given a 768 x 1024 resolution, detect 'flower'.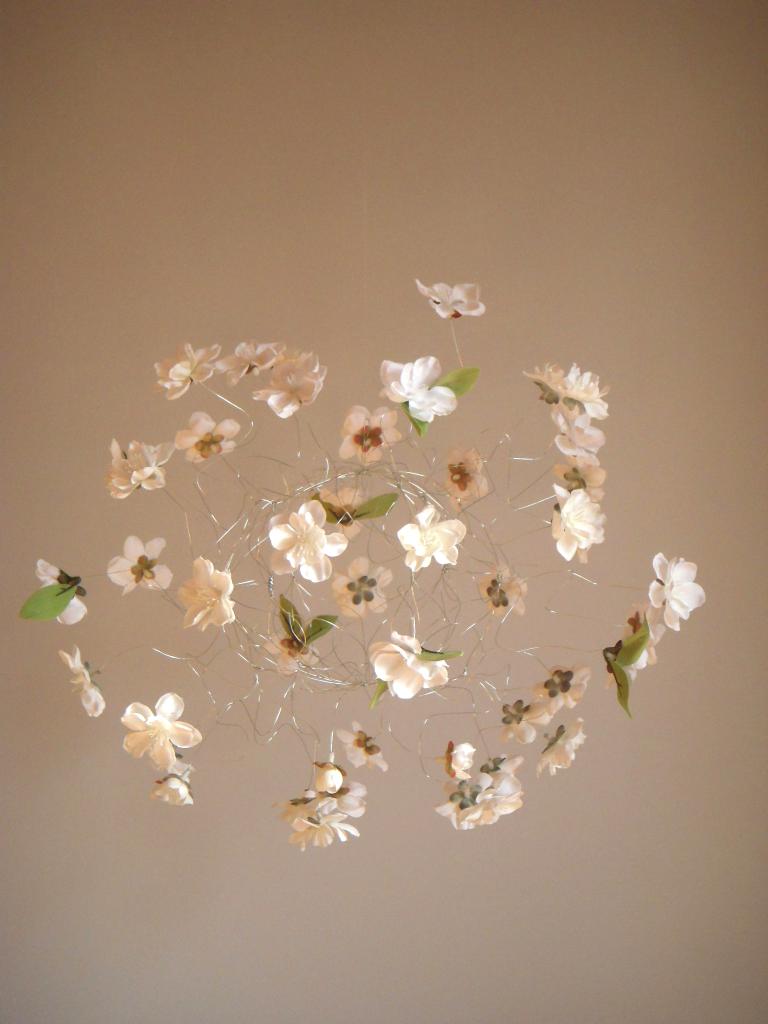
crop(116, 691, 202, 769).
